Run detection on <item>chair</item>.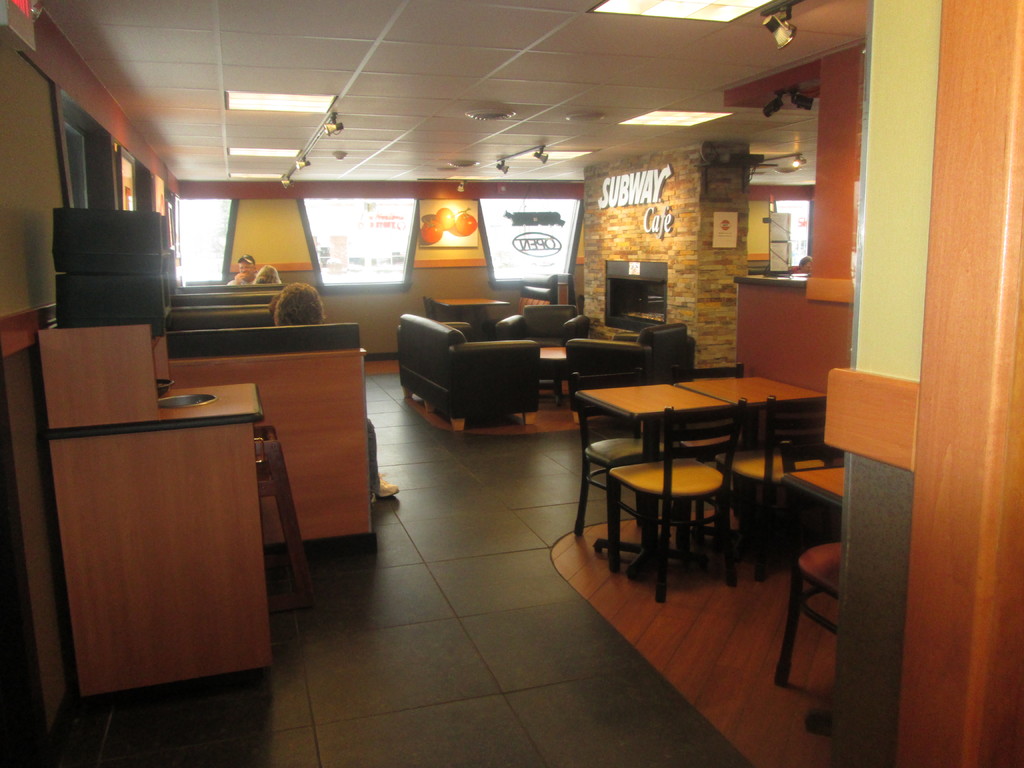
Result: left=573, top=363, right=677, bottom=576.
